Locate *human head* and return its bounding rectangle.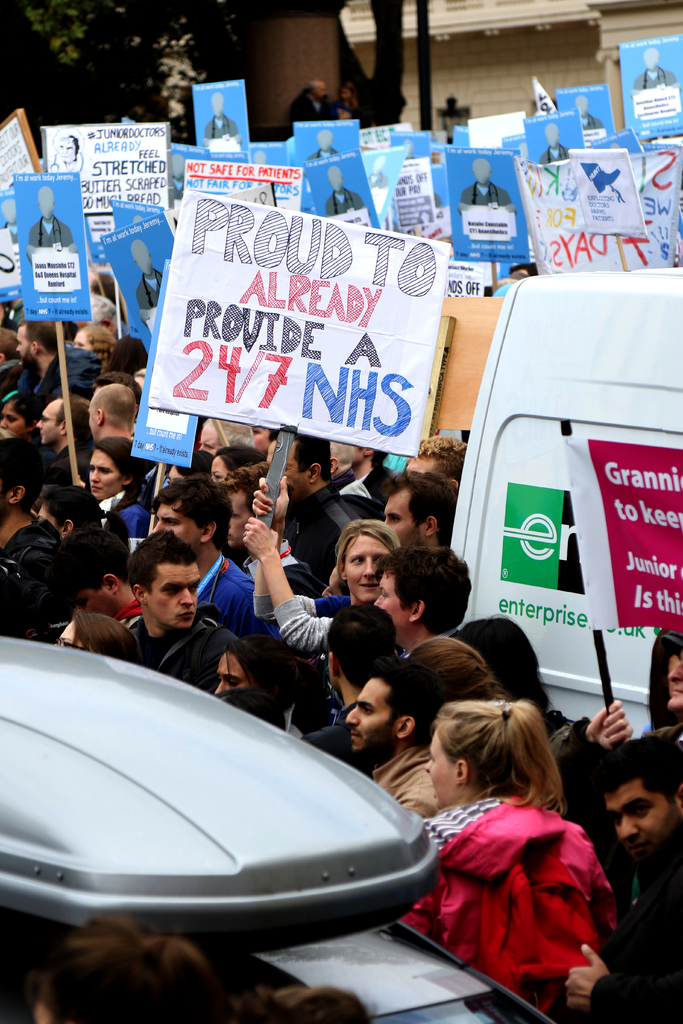
(37,480,92,532).
